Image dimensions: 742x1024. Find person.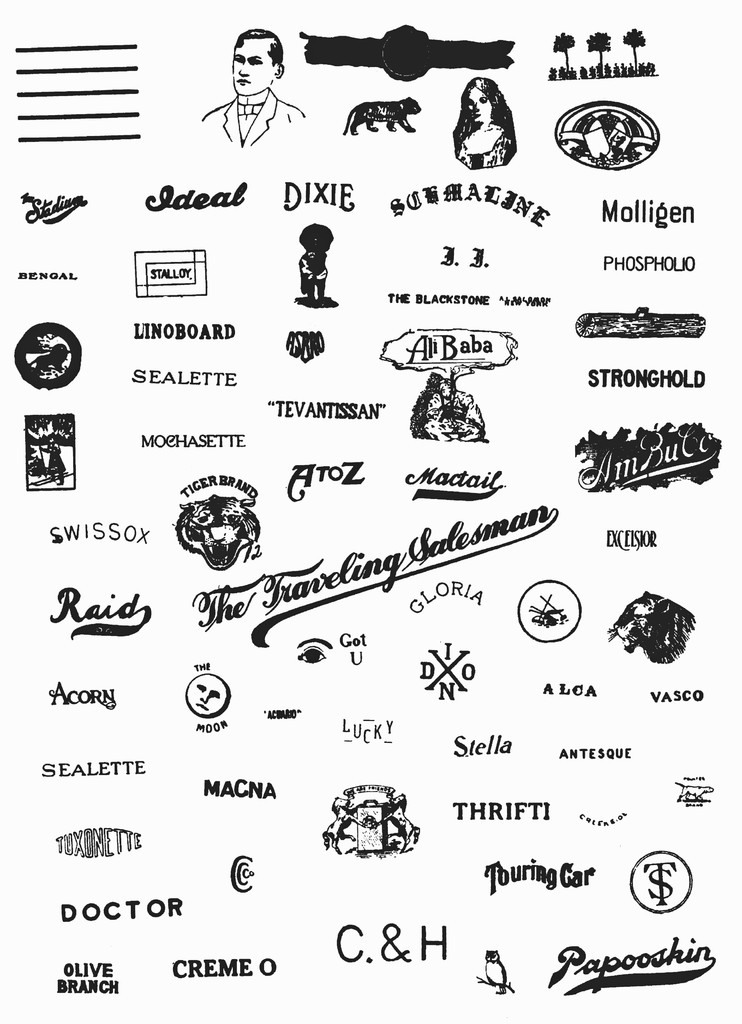
[x1=453, y1=71, x2=515, y2=171].
